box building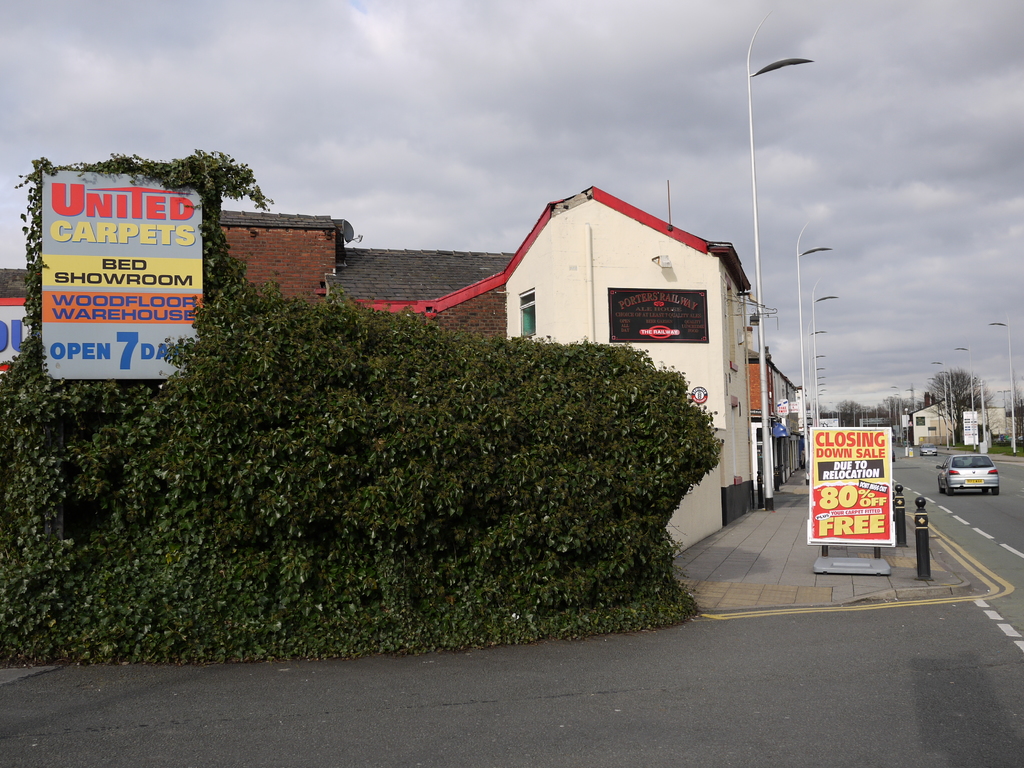
x1=215, y1=184, x2=804, y2=556
